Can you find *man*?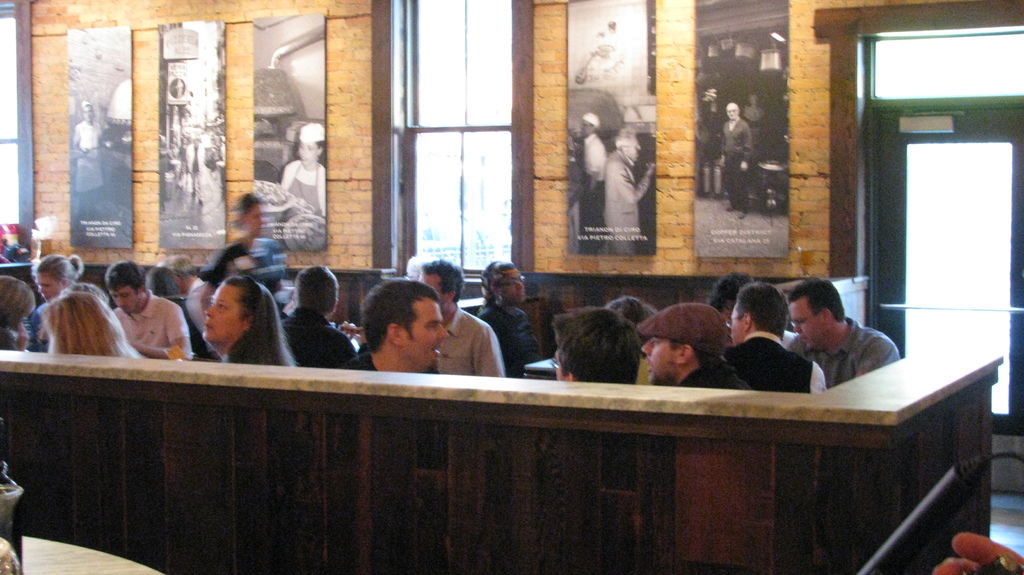
Yes, bounding box: (68,98,106,232).
